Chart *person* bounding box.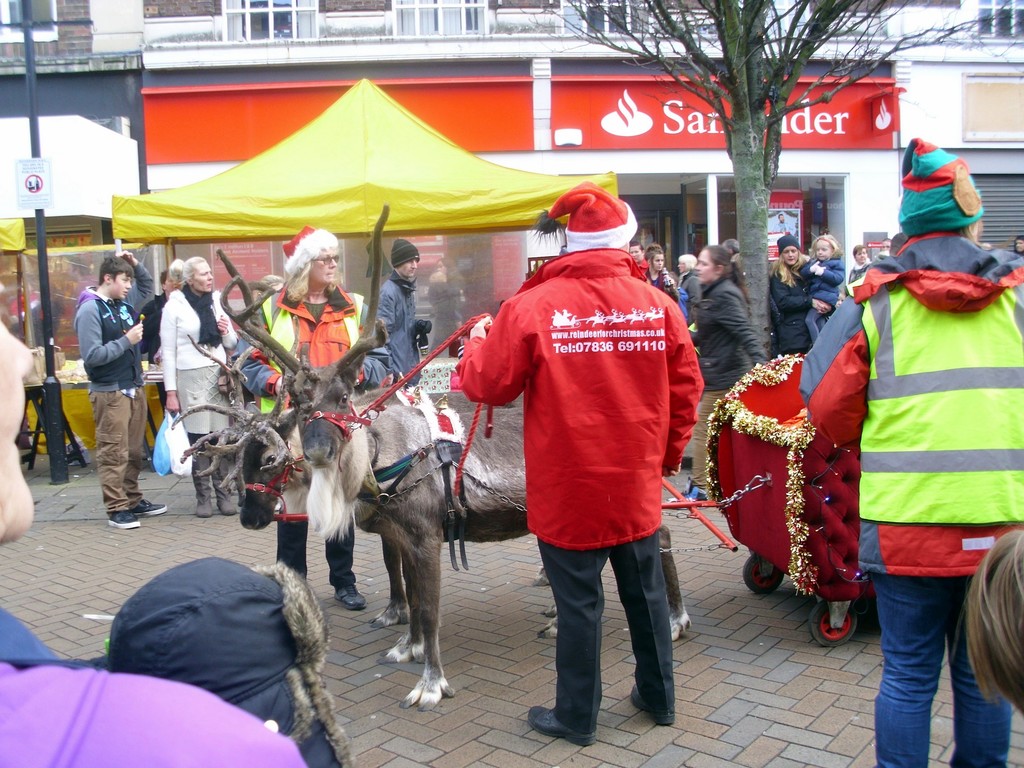
Charted: box(0, 297, 298, 767).
